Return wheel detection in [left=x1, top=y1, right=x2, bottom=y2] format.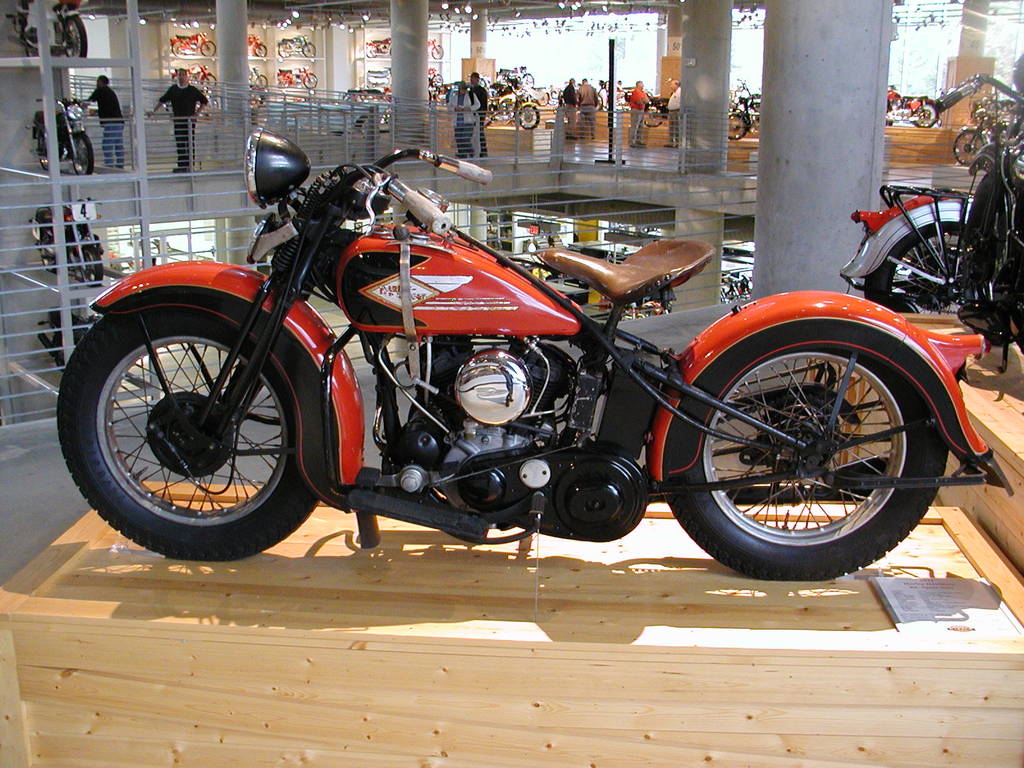
[left=955, top=127, right=991, bottom=164].
